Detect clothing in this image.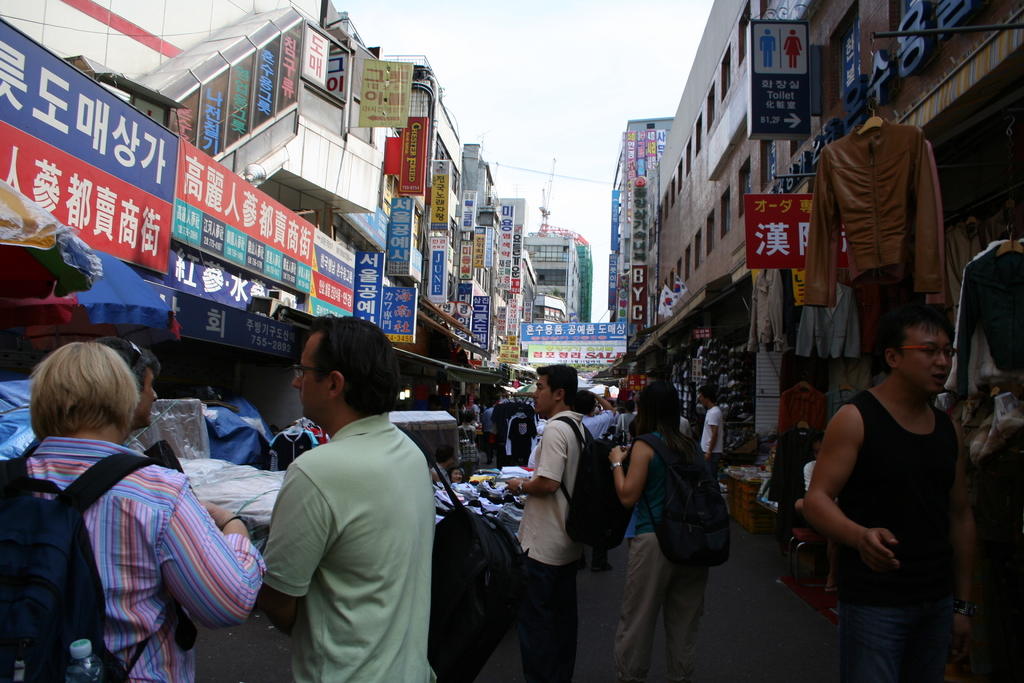
Detection: select_region(837, 388, 956, 682).
